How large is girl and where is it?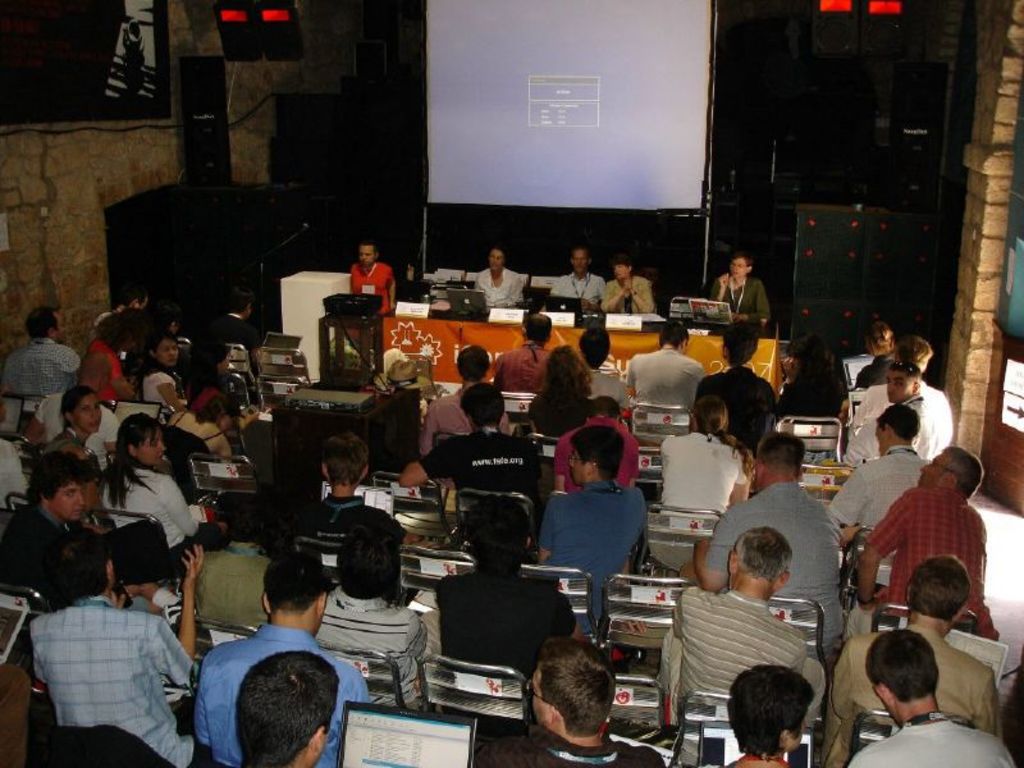
Bounding box: {"x1": 140, "y1": 329, "x2": 191, "y2": 421}.
